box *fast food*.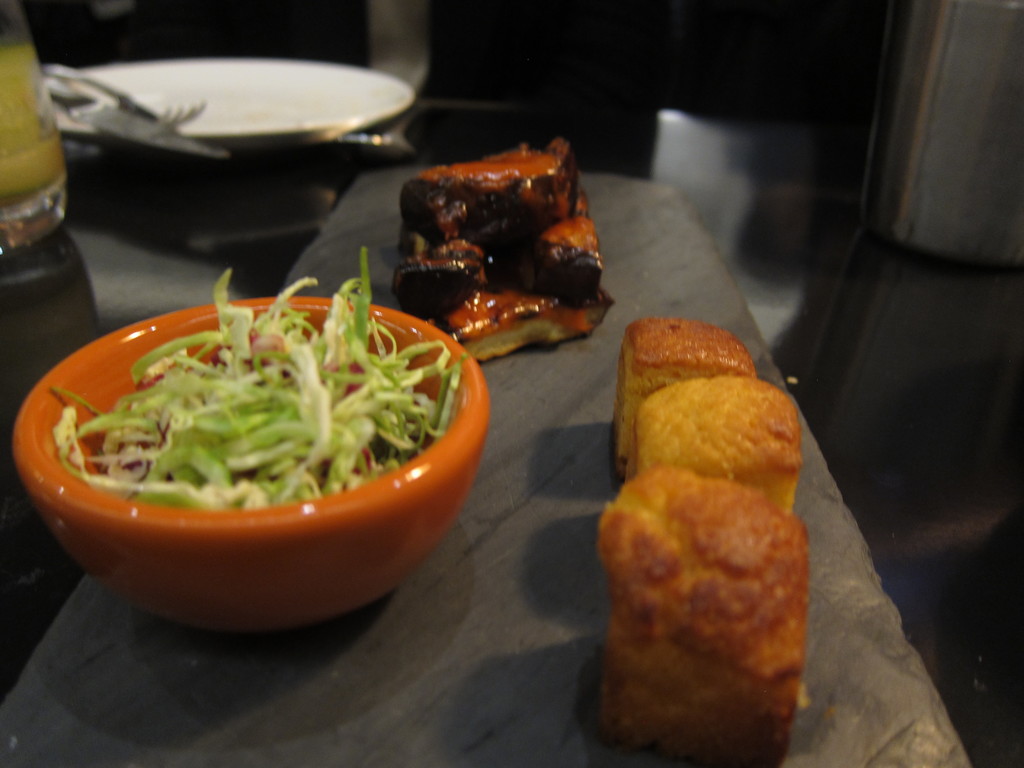
{"left": 609, "top": 318, "right": 757, "bottom": 477}.
